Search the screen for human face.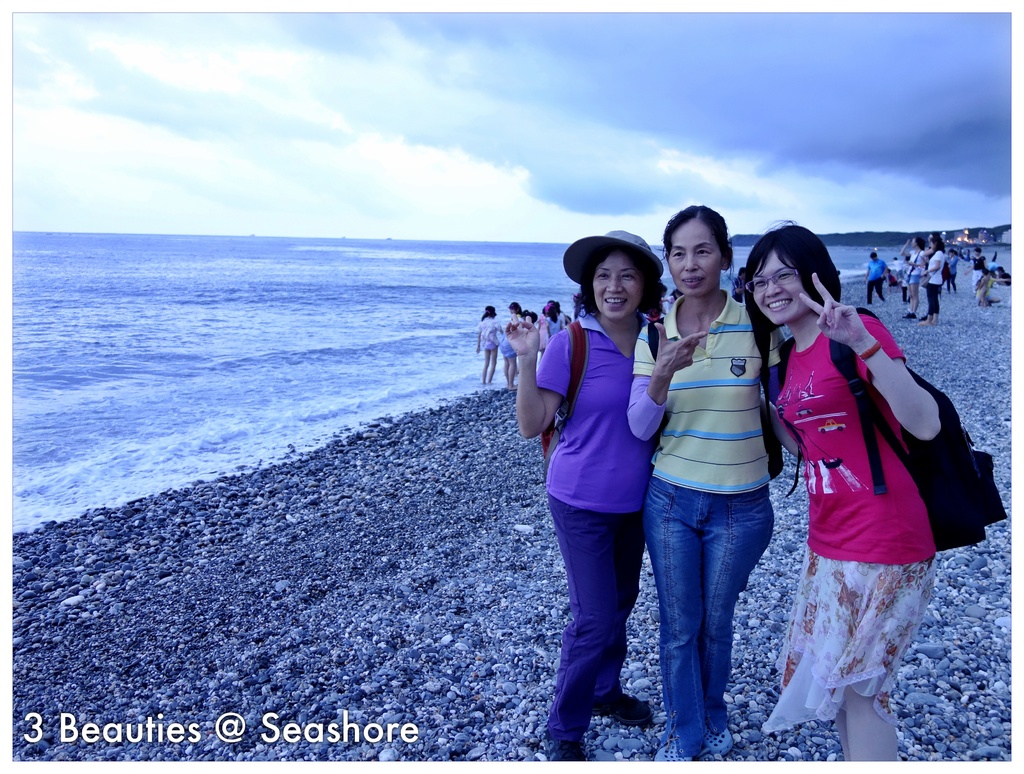
Found at <box>593,254,643,320</box>.
